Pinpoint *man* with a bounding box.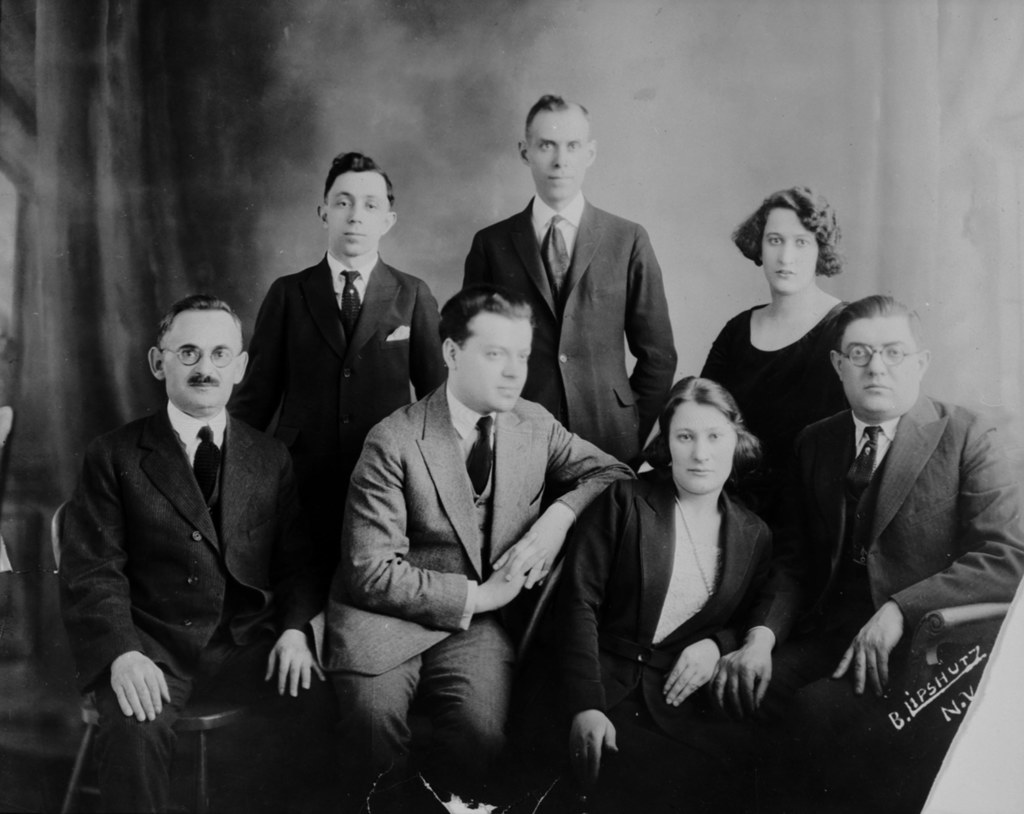
l=464, t=93, r=679, b=474.
